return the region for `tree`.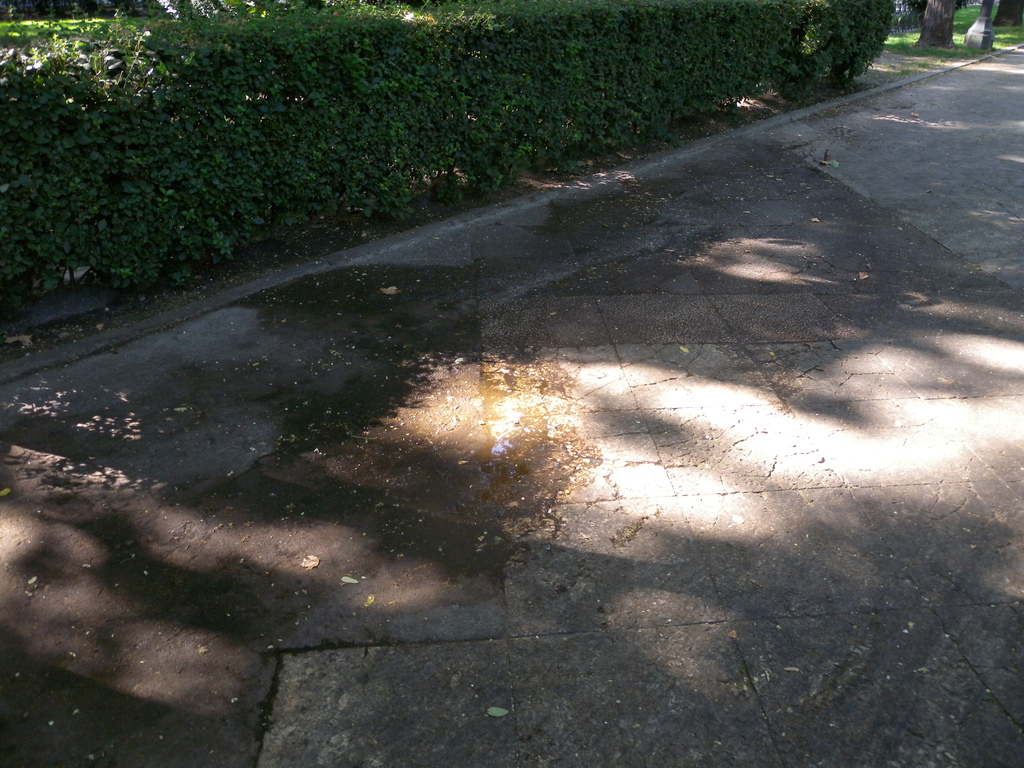
<box>915,0,961,50</box>.
